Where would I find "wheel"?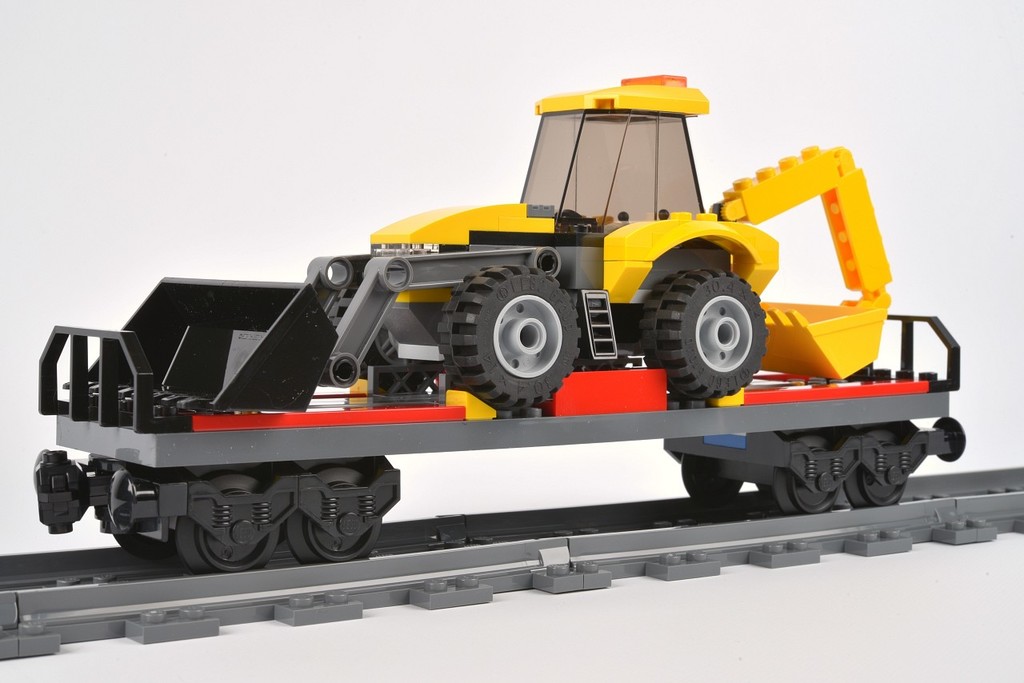
At 574/345/630/377.
